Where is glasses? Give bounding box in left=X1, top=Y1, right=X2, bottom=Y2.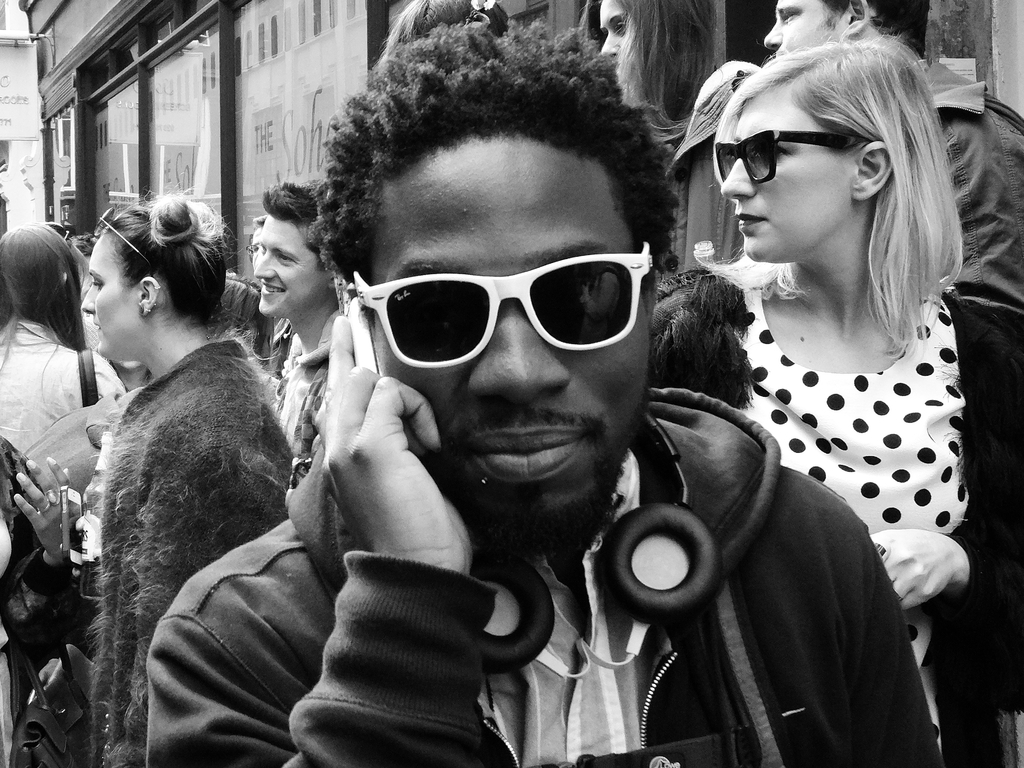
left=347, top=236, right=656, bottom=371.
